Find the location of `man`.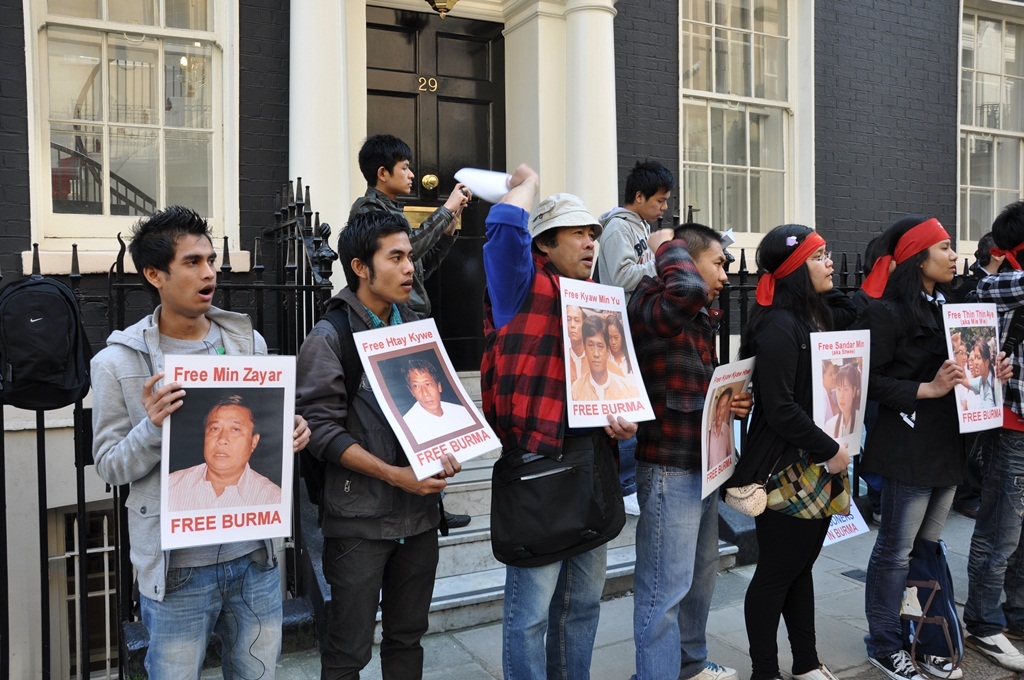
Location: select_region(169, 394, 289, 511).
